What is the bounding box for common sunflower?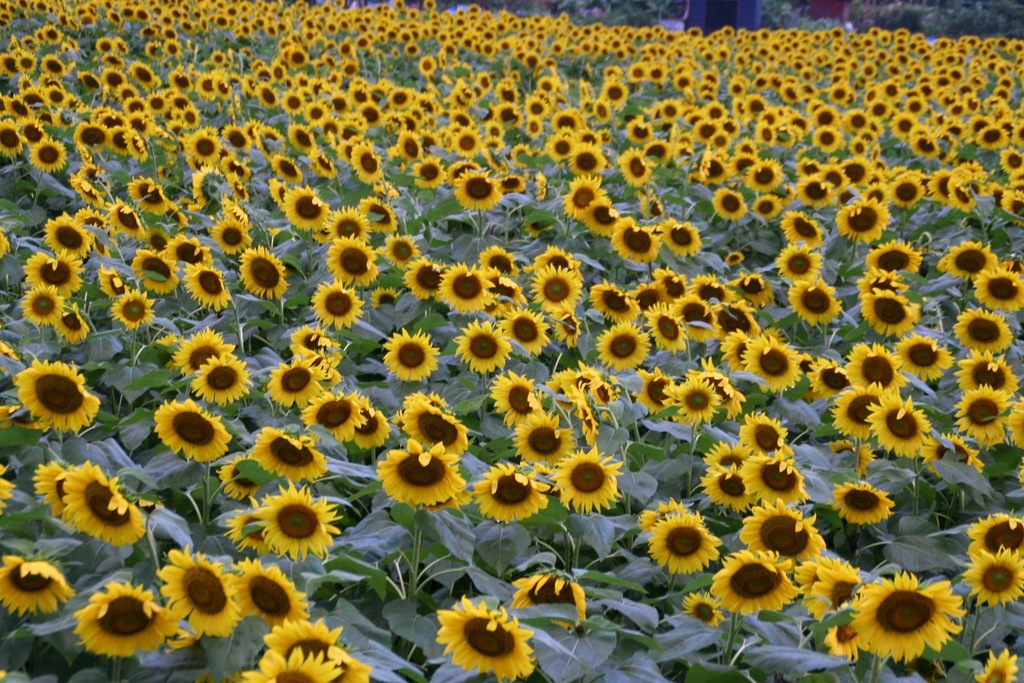
region(433, 587, 532, 682).
